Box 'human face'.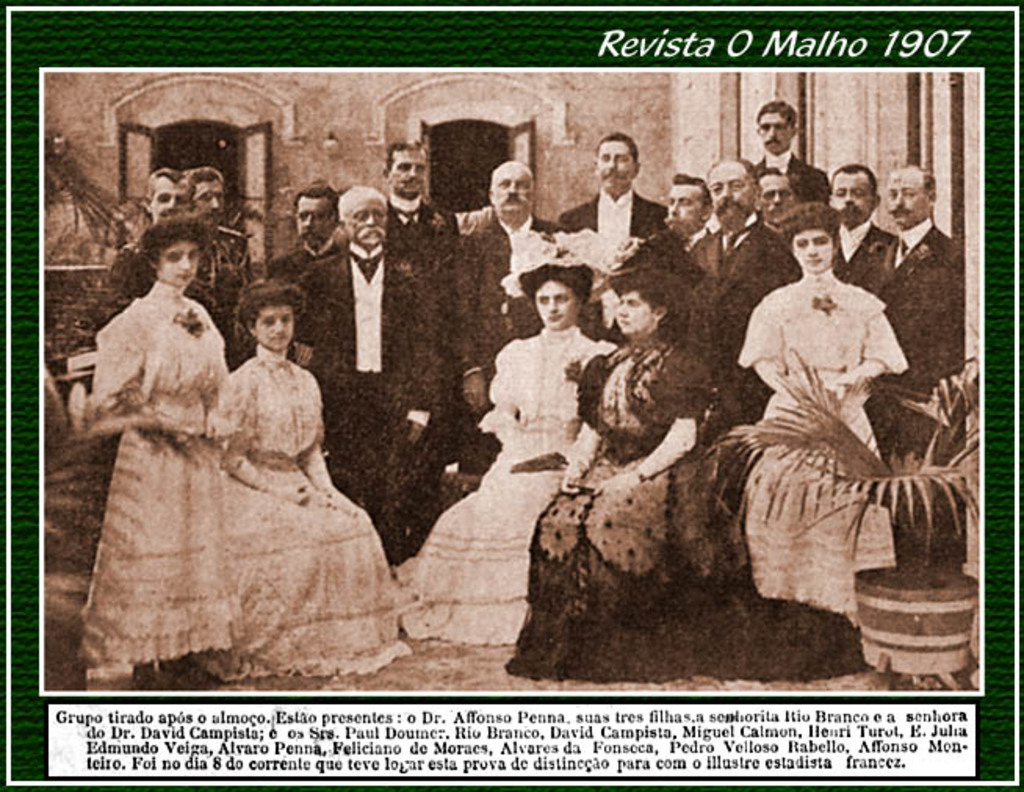
(155,239,197,286).
